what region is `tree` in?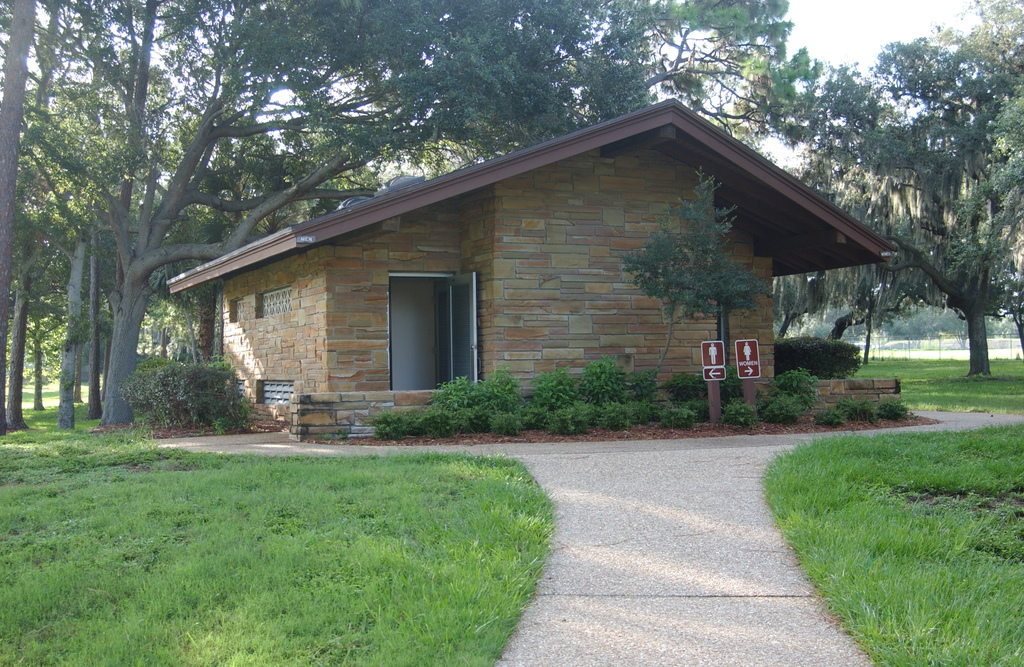
(768, 0, 1023, 389).
